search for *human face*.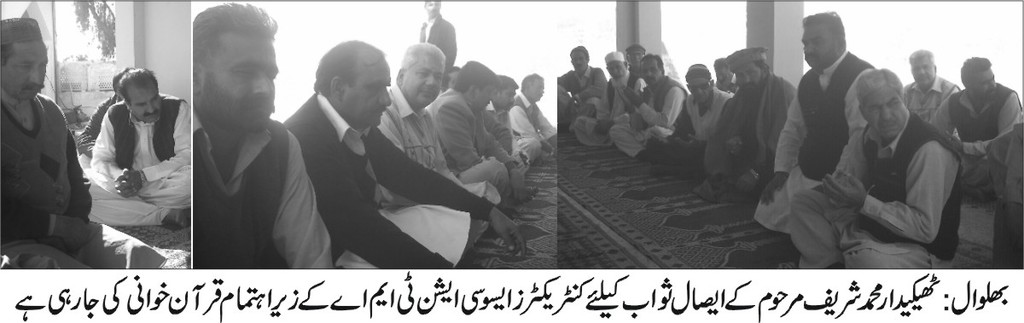
Found at region(0, 38, 50, 103).
